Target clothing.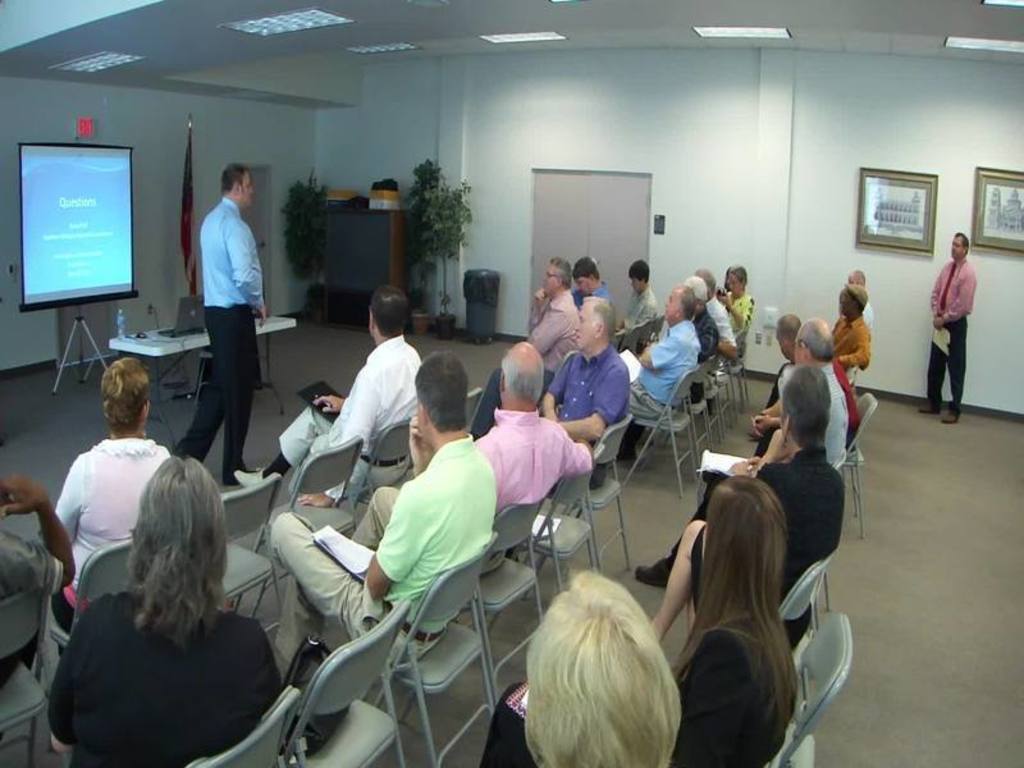
Target region: (x1=47, y1=590, x2=280, y2=767).
